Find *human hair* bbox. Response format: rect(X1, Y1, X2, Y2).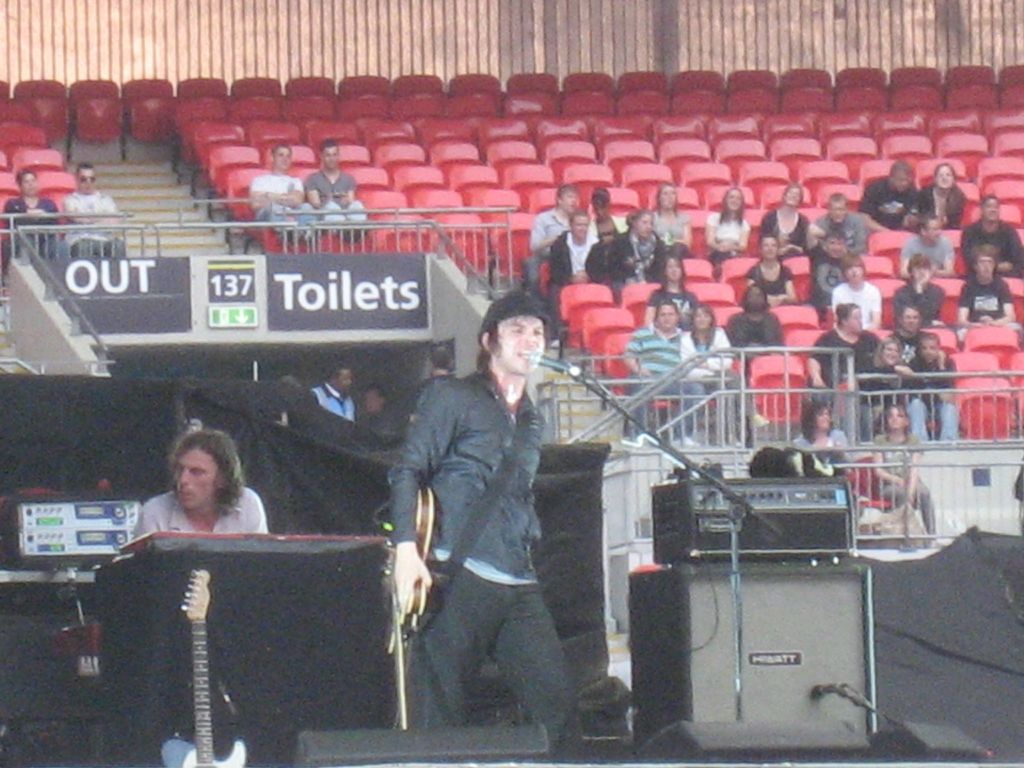
rect(156, 433, 244, 527).
